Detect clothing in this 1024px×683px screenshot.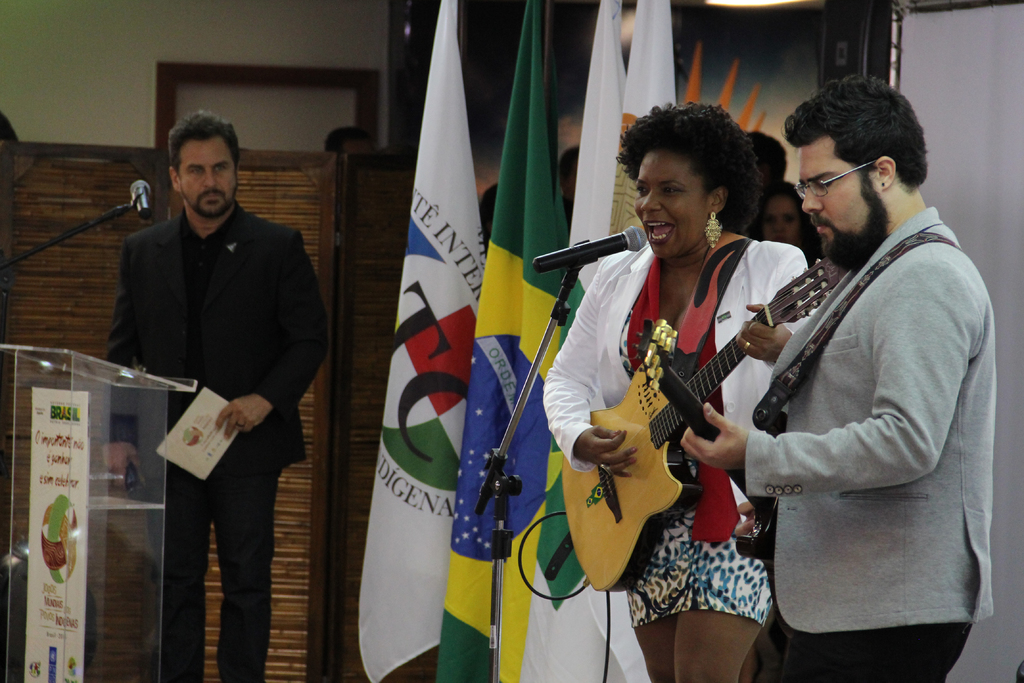
Detection: Rect(543, 231, 808, 621).
